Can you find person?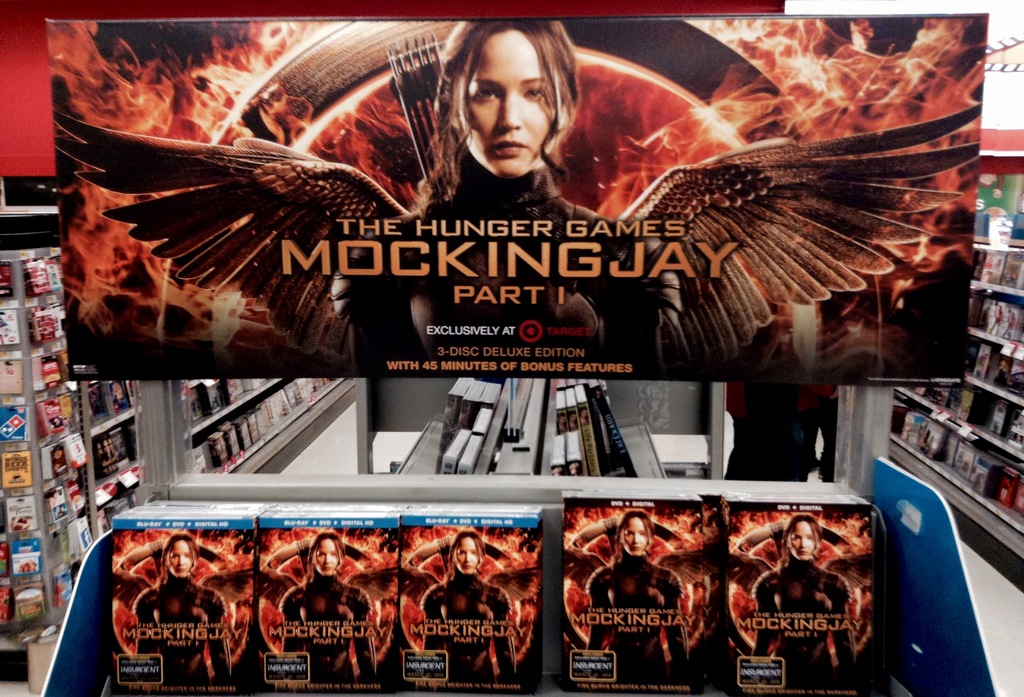
Yes, bounding box: region(764, 518, 858, 693).
